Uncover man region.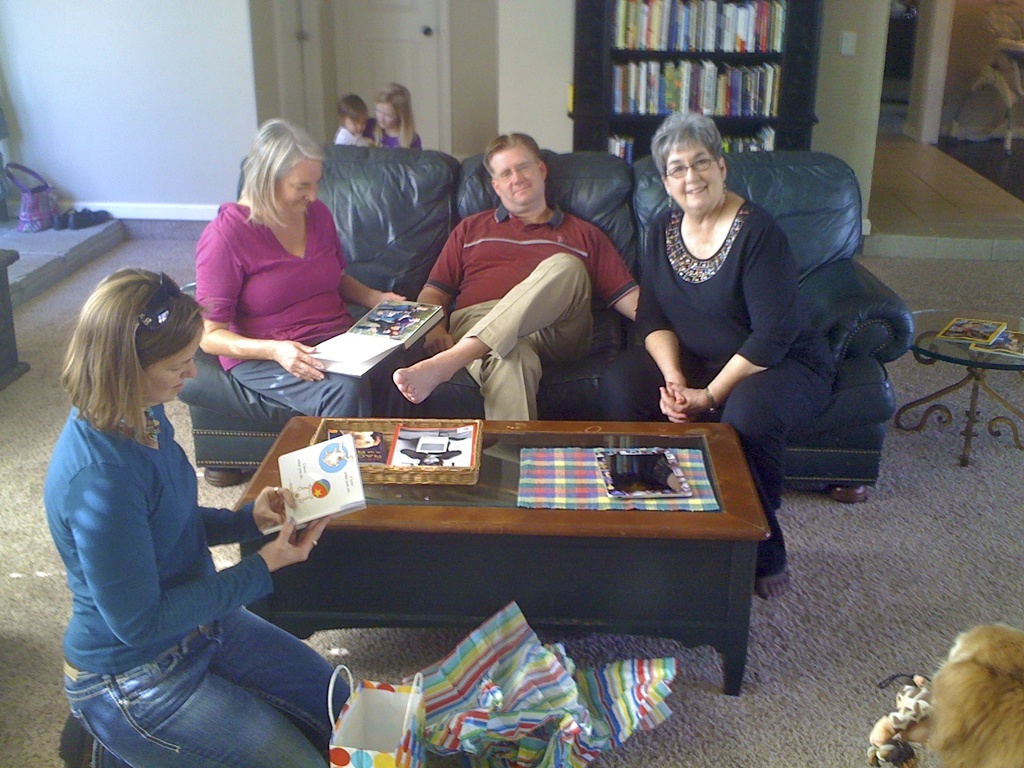
Uncovered: select_region(381, 134, 652, 436).
